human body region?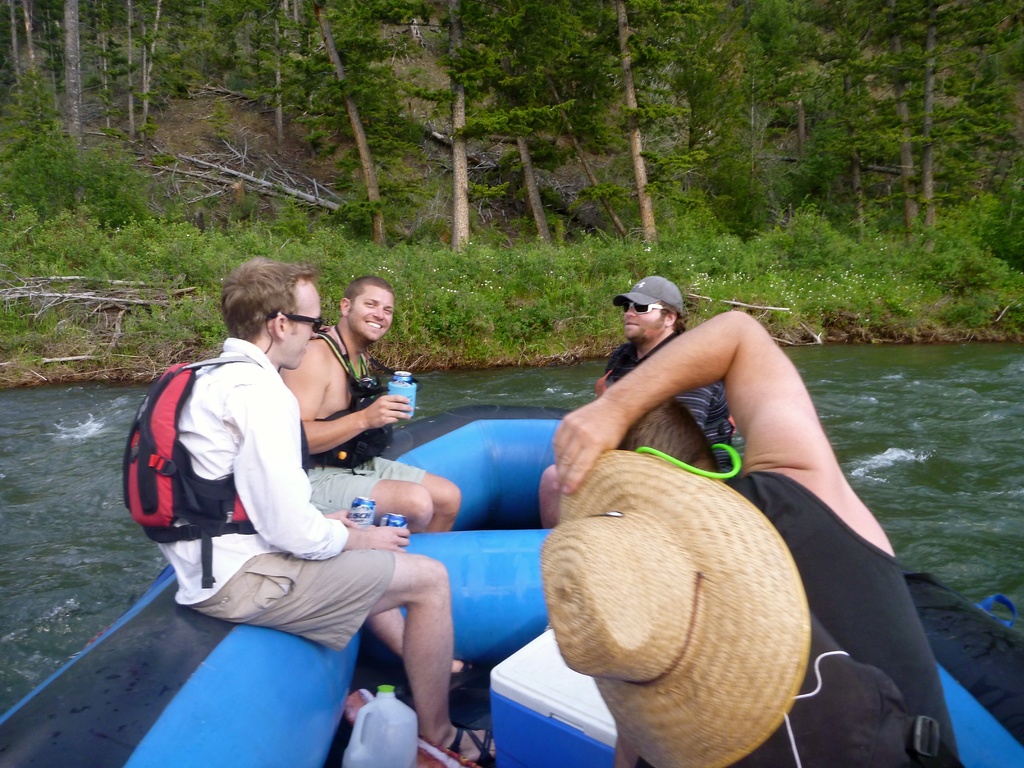
pyautogui.locateOnScreen(531, 337, 846, 731)
